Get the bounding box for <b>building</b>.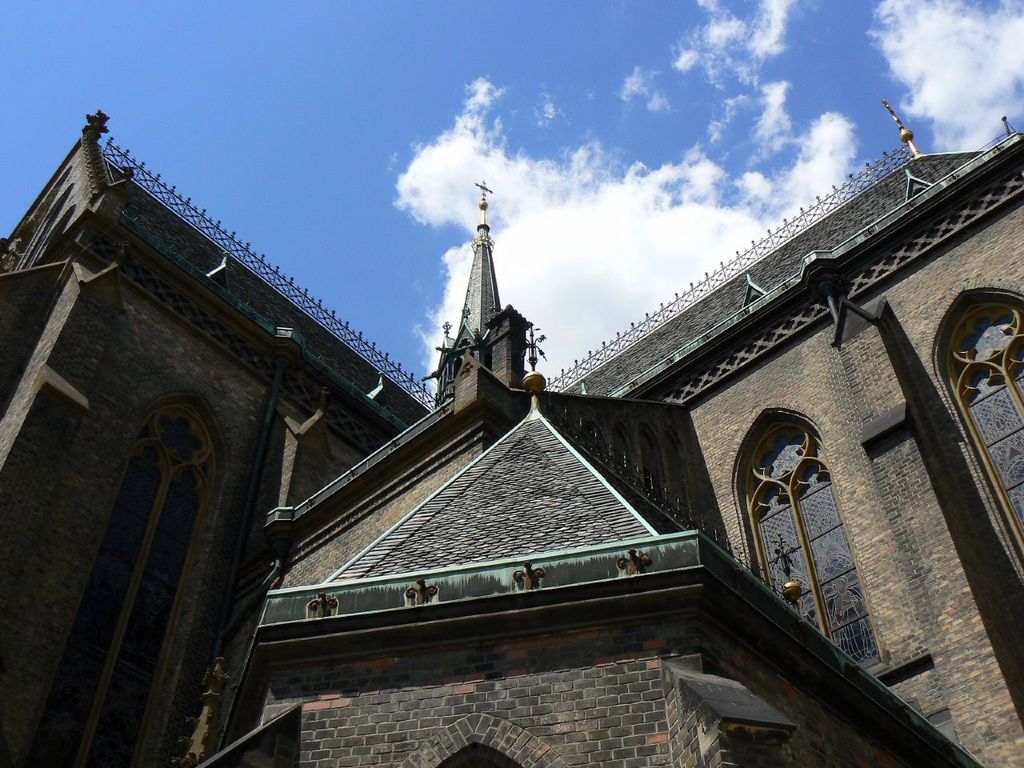
<box>0,102,1023,767</box>.
